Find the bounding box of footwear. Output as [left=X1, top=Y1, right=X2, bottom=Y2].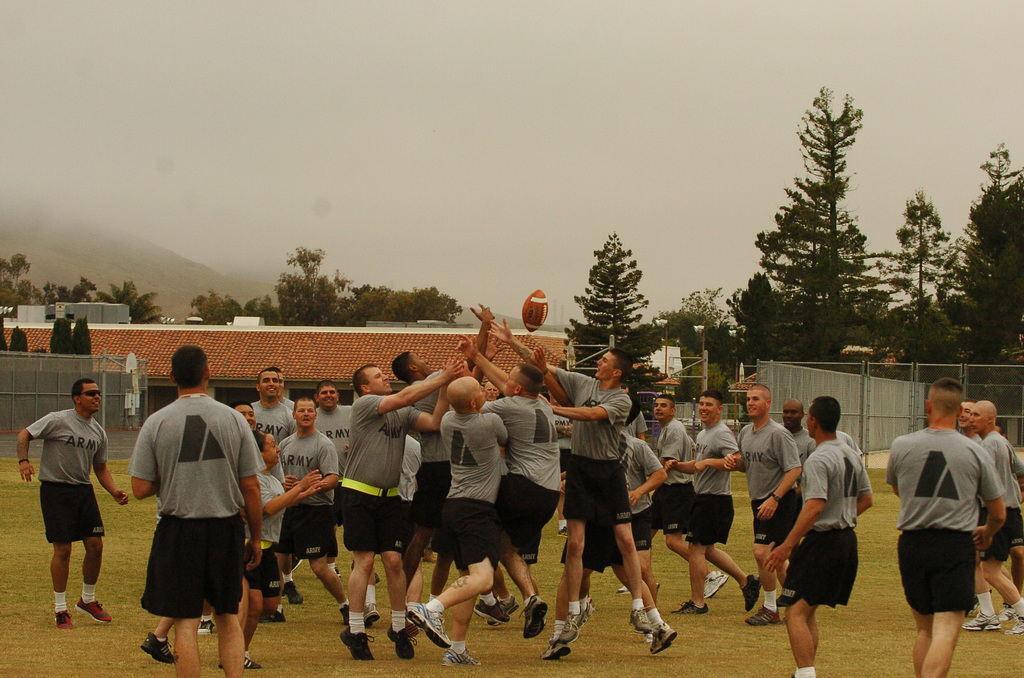
[left=473, top=595, right=511, bottom=621].
